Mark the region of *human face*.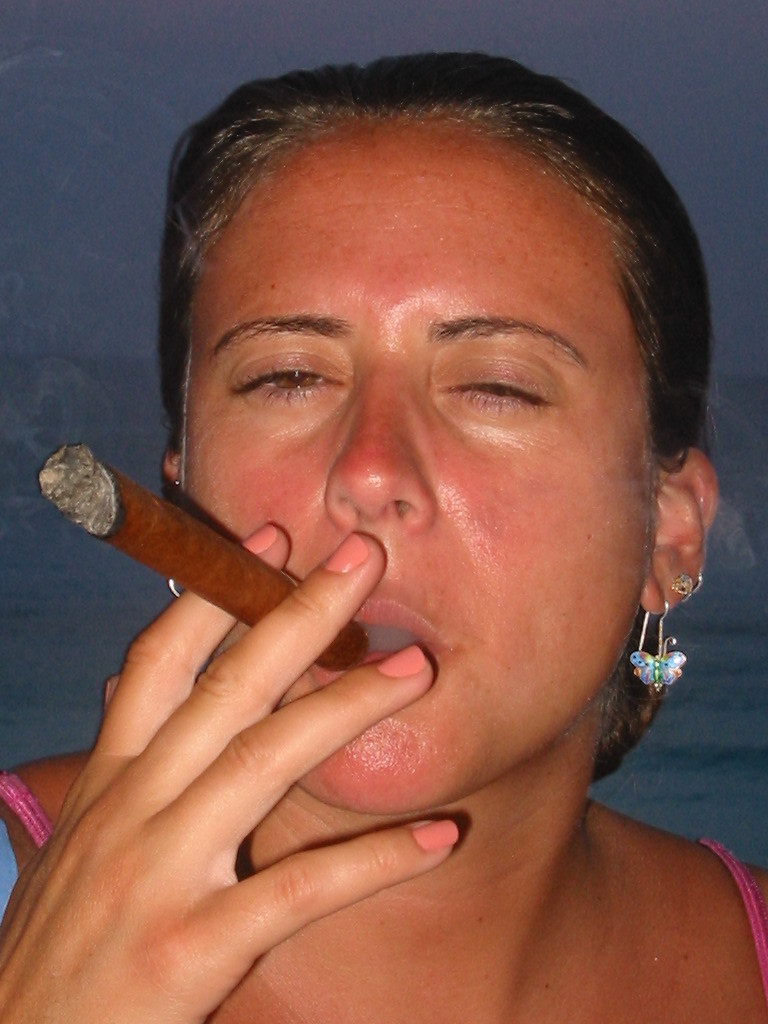
Region: box=[177, 113, 658, 812].
